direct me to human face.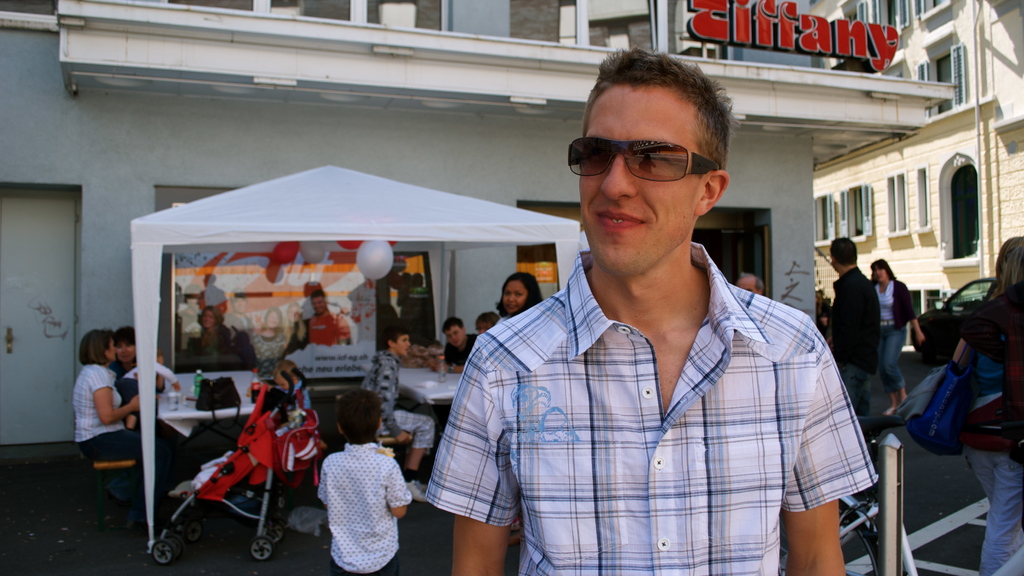
Direction: bbox=(578, 87, 700, 274).
